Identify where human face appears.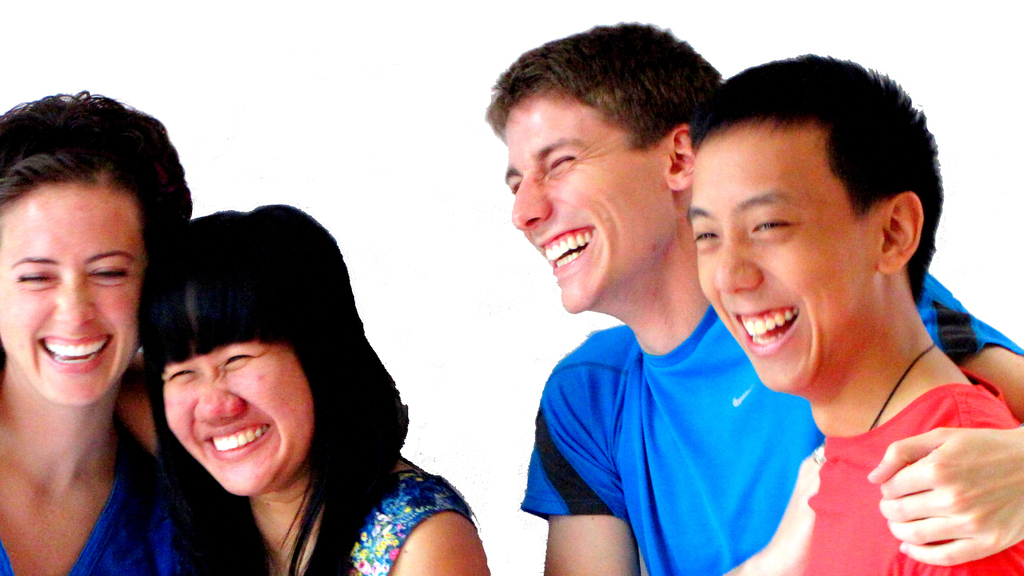
Appears at pyautogui.locateOnScreen(166, 343, 310, 497).
